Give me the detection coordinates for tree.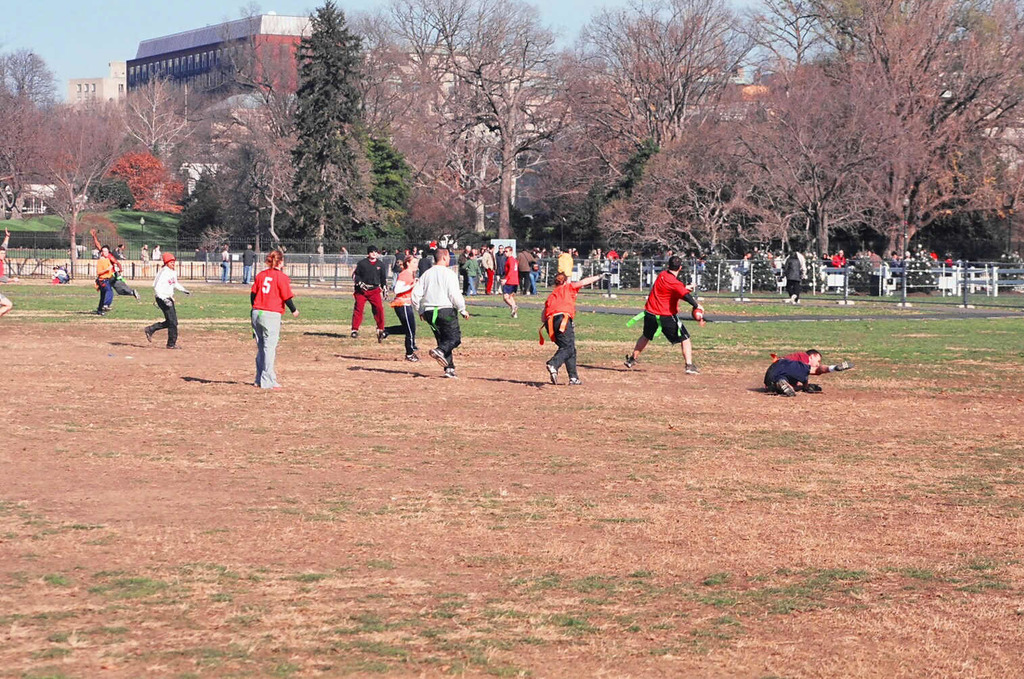
[26,104,128,271].
